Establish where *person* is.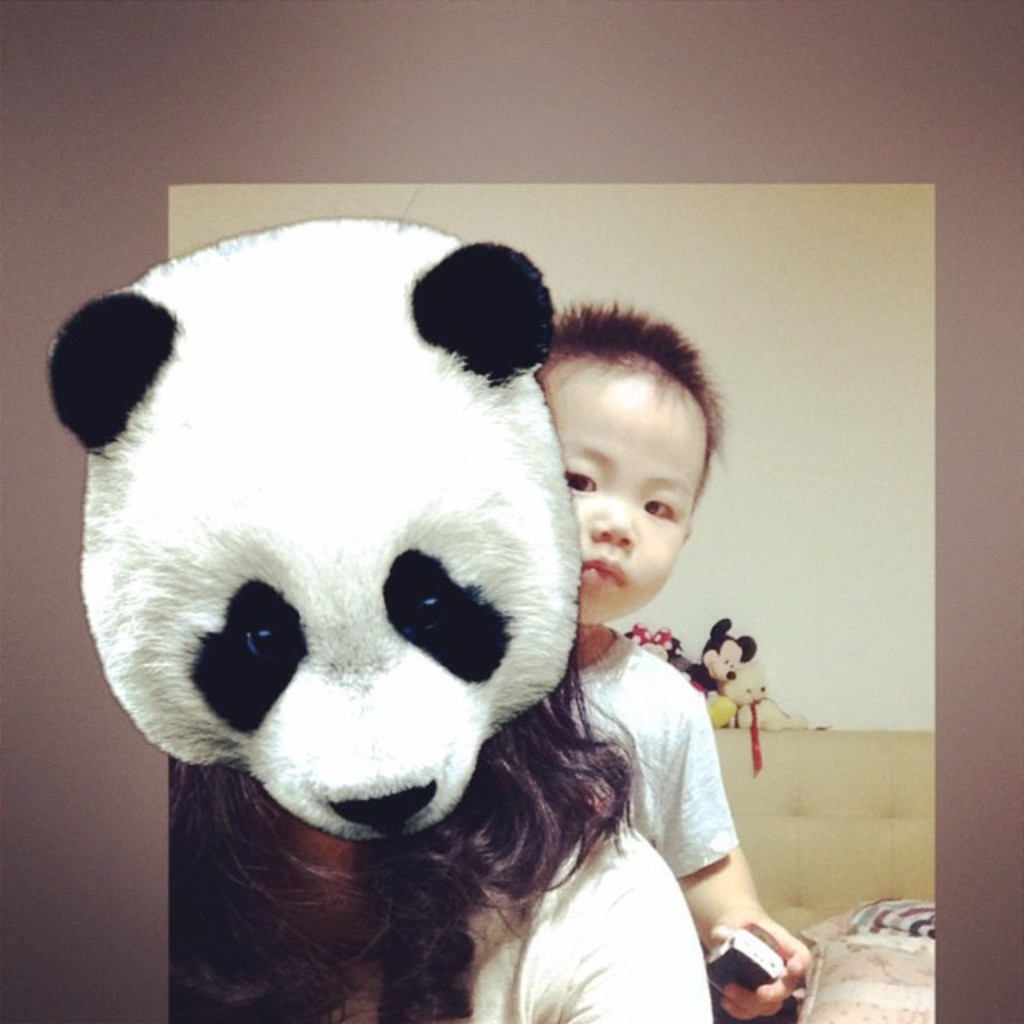
Established at l=523, t=277, r=829, b=1022.
